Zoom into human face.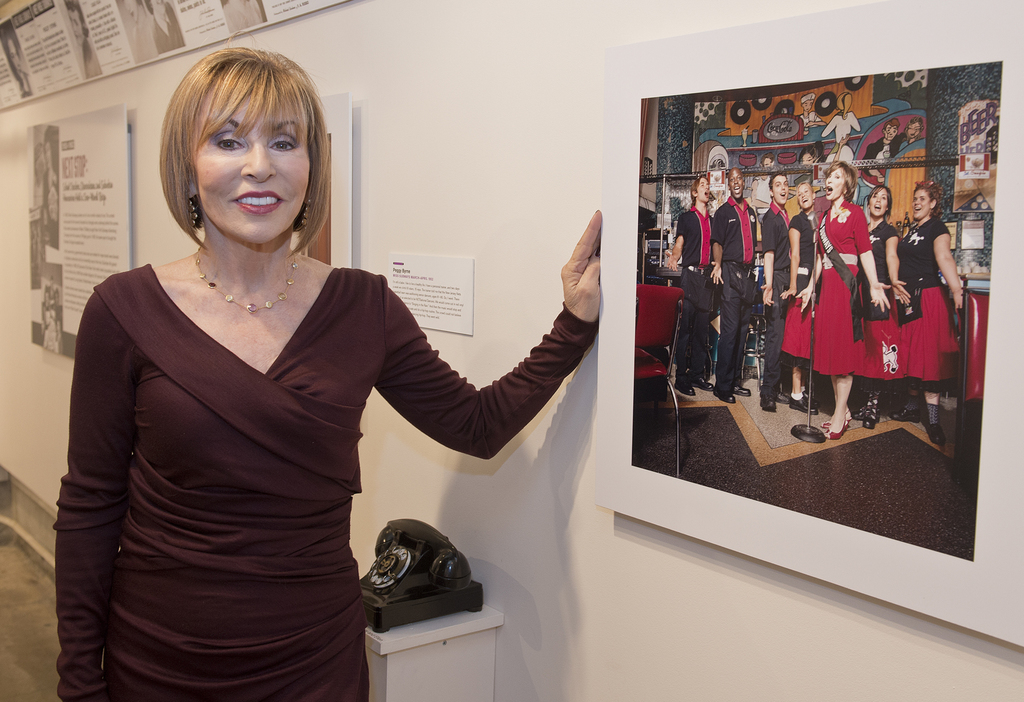
Zoom target: bbox=[802, 151, 816, 165].
